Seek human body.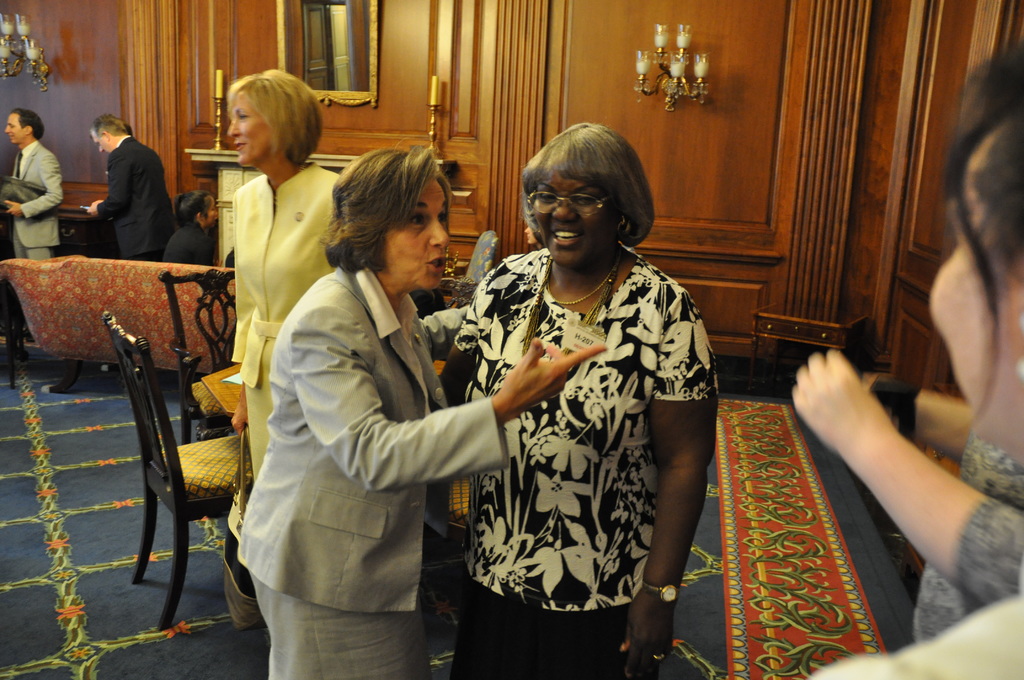
239 264 609 679.
